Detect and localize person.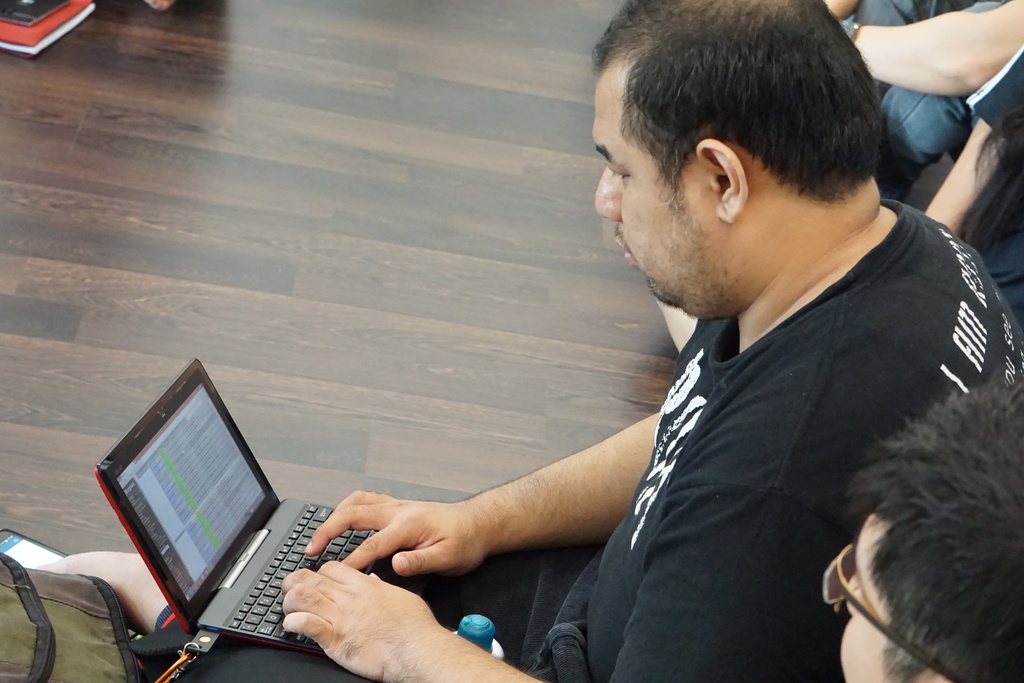
Localized at rect(282, 0, 1016, 682).
